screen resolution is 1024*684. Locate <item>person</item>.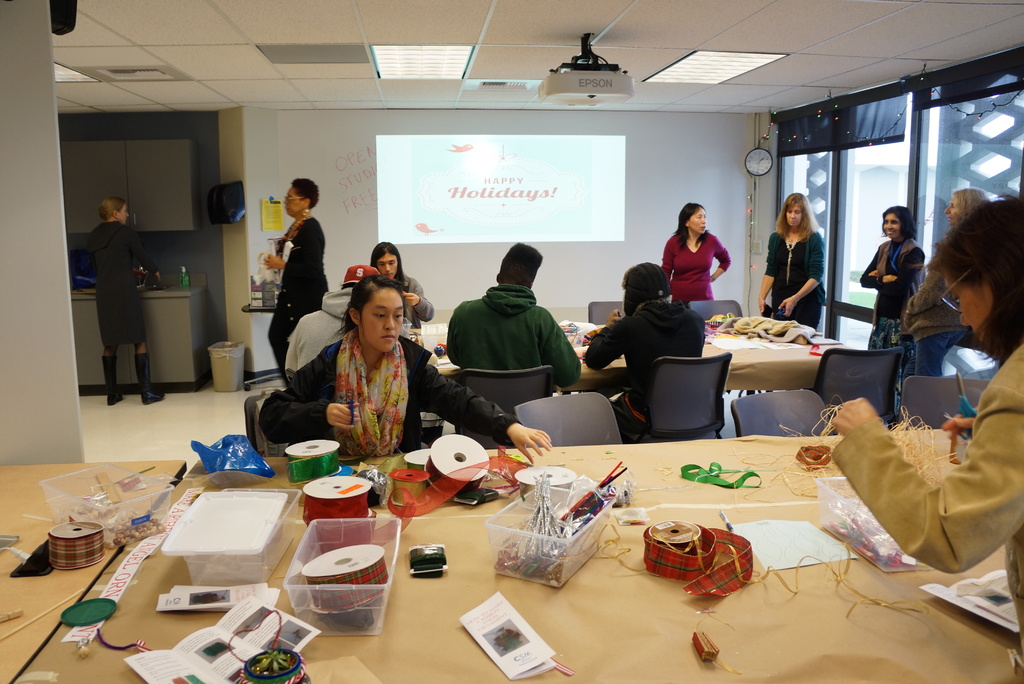
{"left": 899, "top": 188, "right": 993, "bottom": 392}.
